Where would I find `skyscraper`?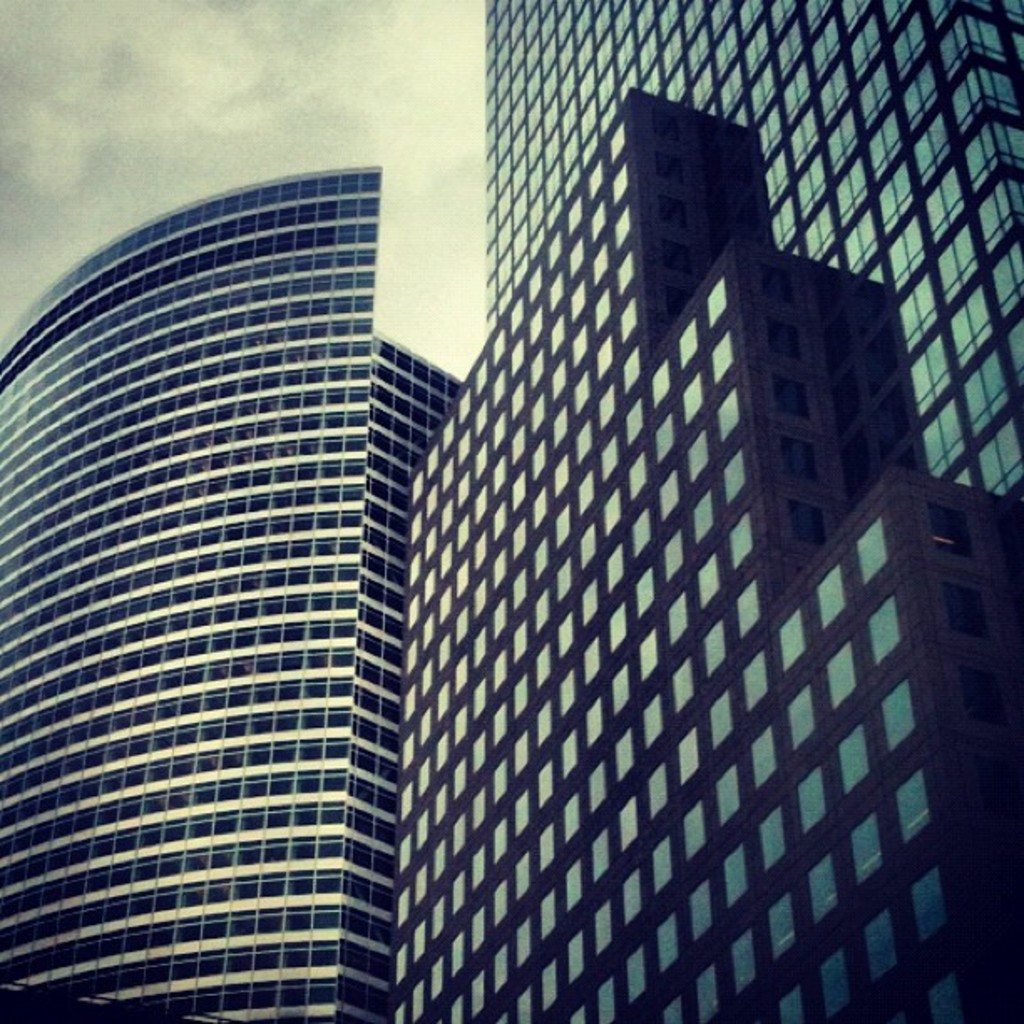
At (x1=398, y1=0, x2=1022, y2=1022).
